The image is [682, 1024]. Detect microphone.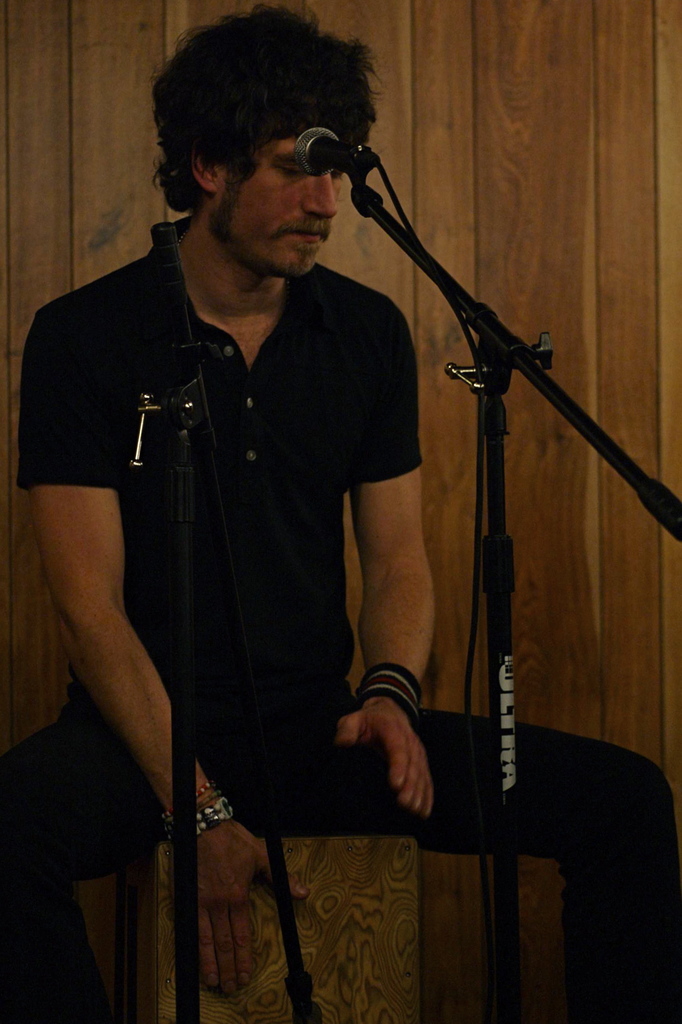
Detection: 298, 125, 379, 182.
